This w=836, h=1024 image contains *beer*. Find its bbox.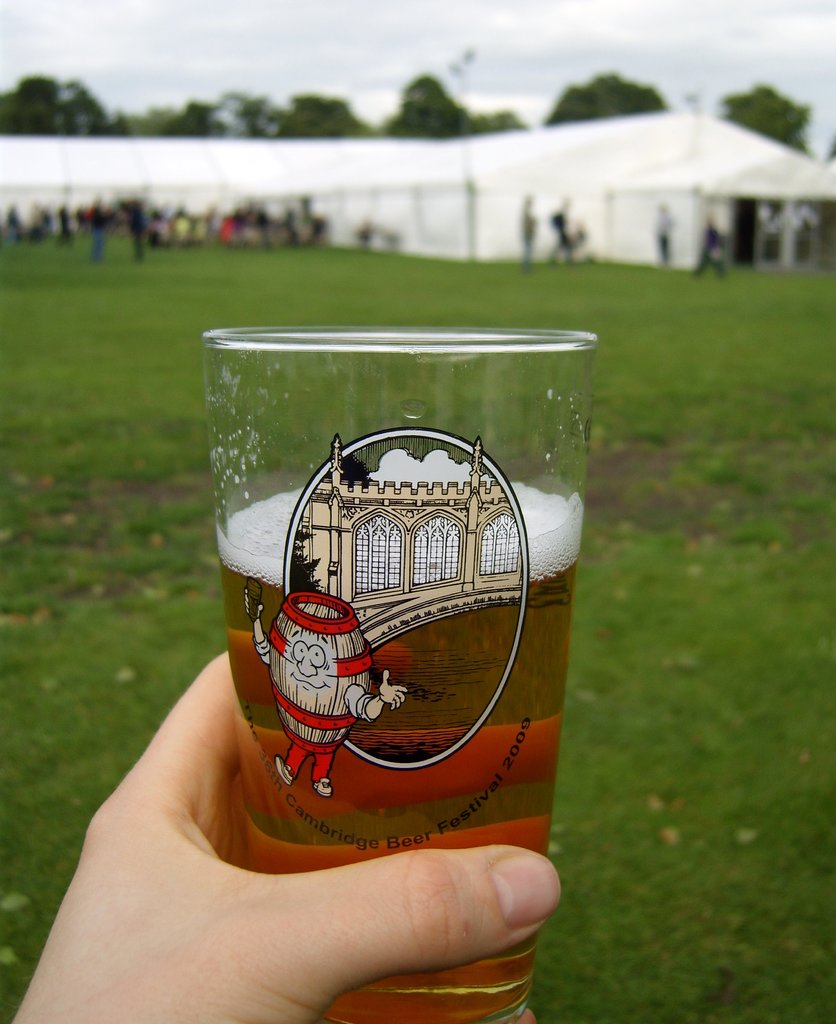
(left=215, top=474, right=581, bottom=1023).
